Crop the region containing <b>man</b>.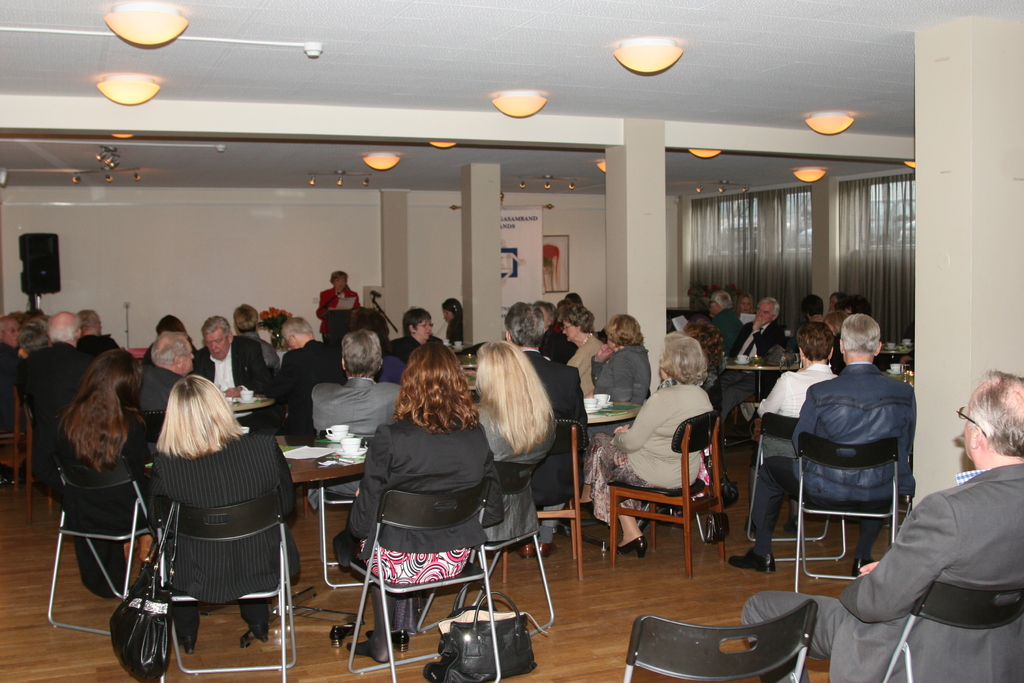
Crop region: bbox=[733, 366, 1023, 682].
